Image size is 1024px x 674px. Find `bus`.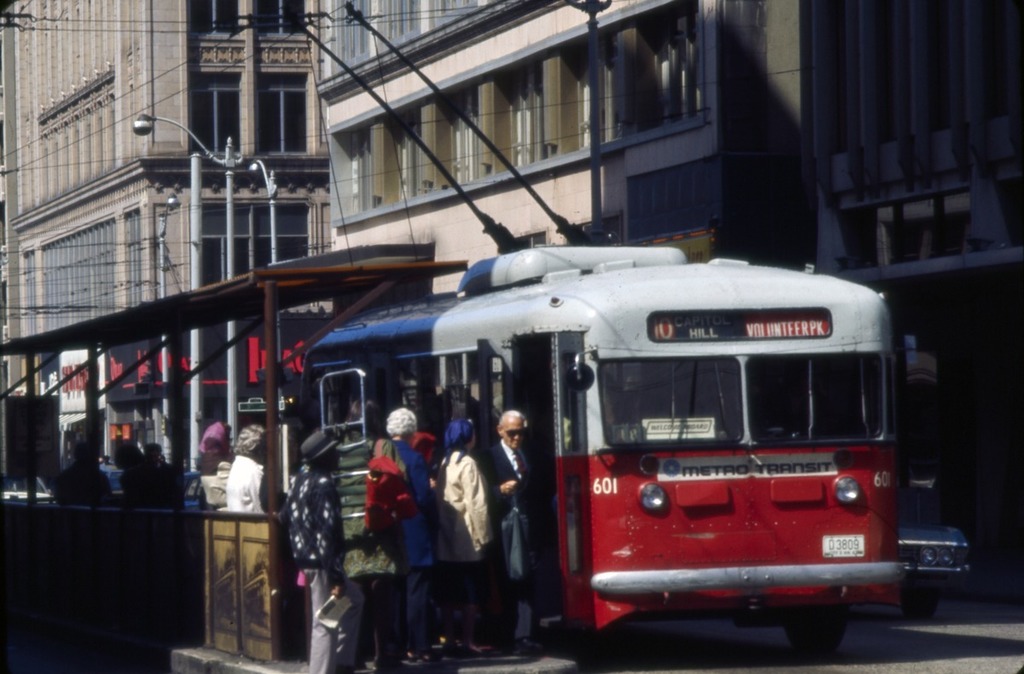
280/247/910/665.
